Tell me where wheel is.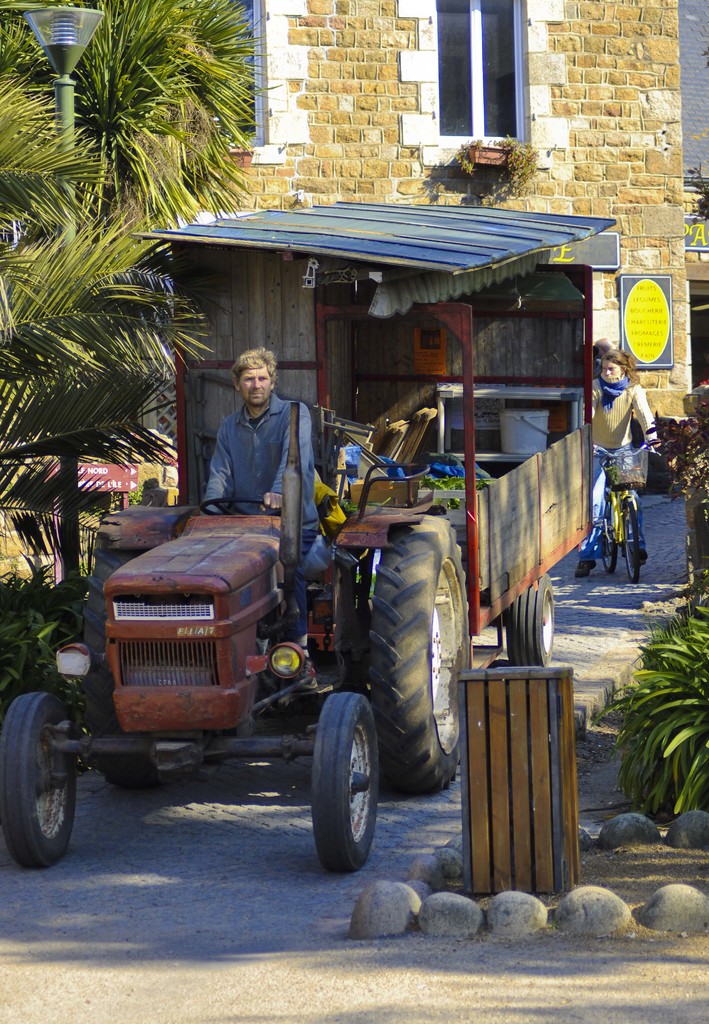
wheel is at <box>506,573,559,672</box>.
